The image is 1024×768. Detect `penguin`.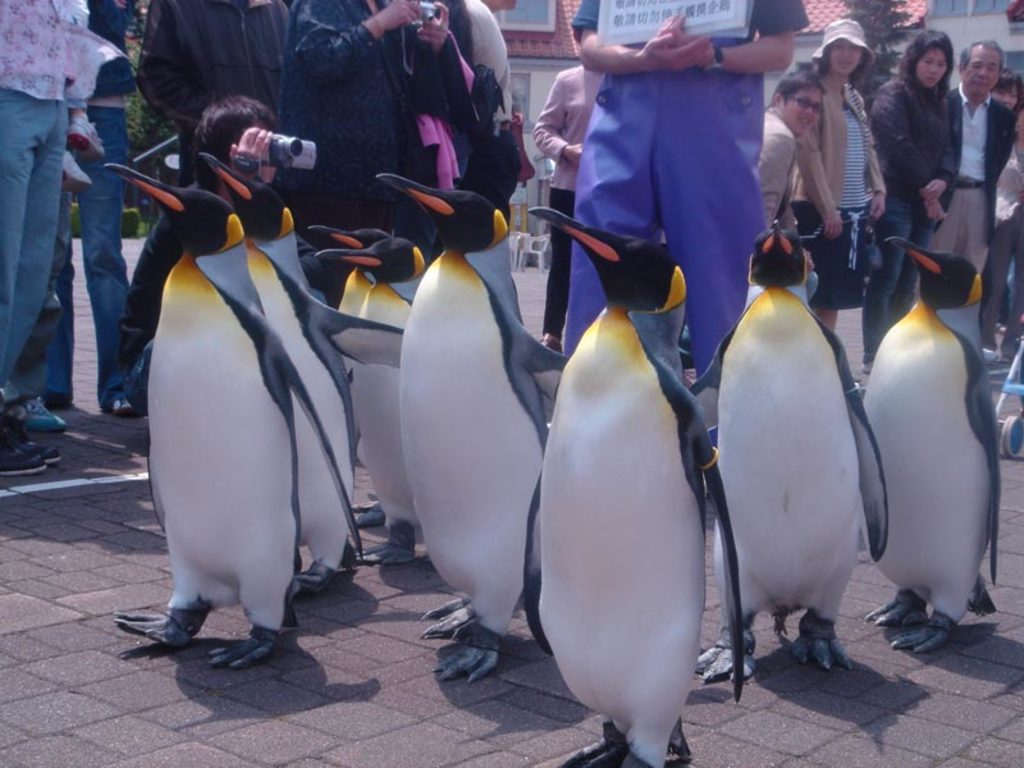
Detection: {"left": 108, "top": 138, "right": 375, "bottom": 675}.
